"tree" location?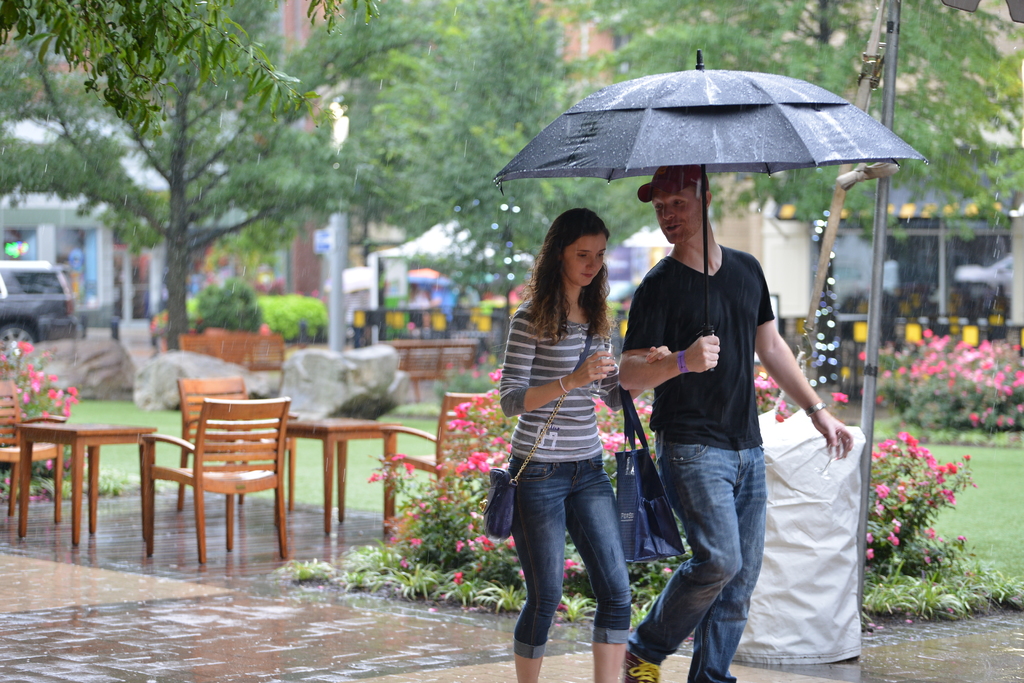
(0, 0, 389, 150)
